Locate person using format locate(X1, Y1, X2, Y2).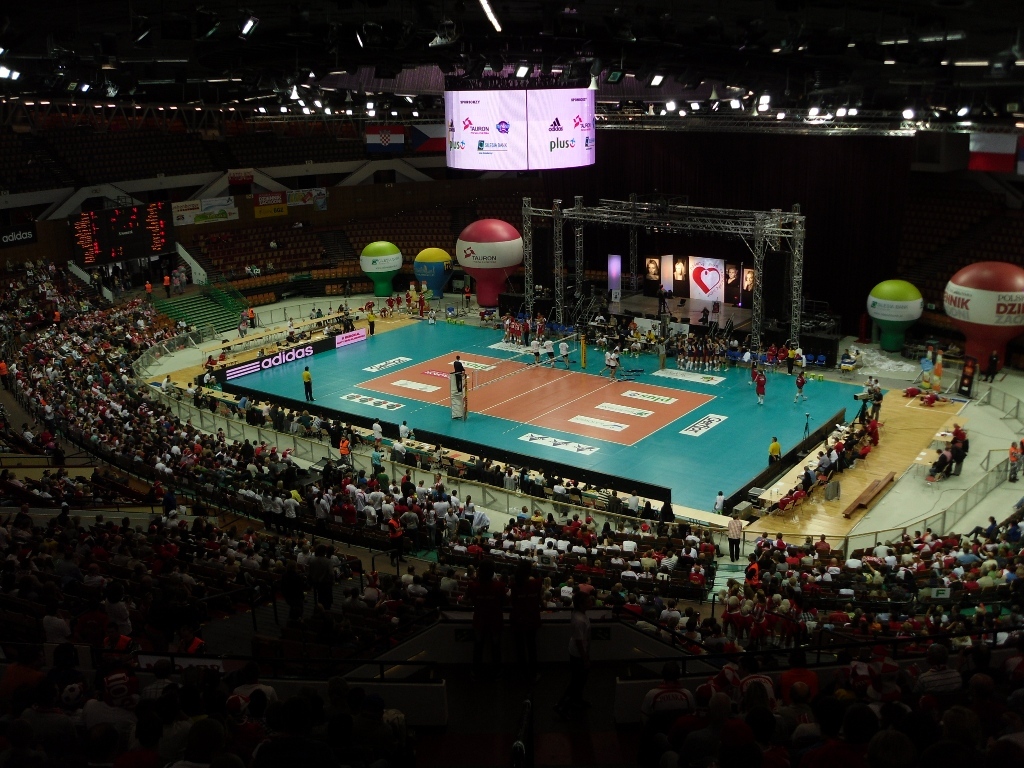
locate(257, 404, 262, 417).
